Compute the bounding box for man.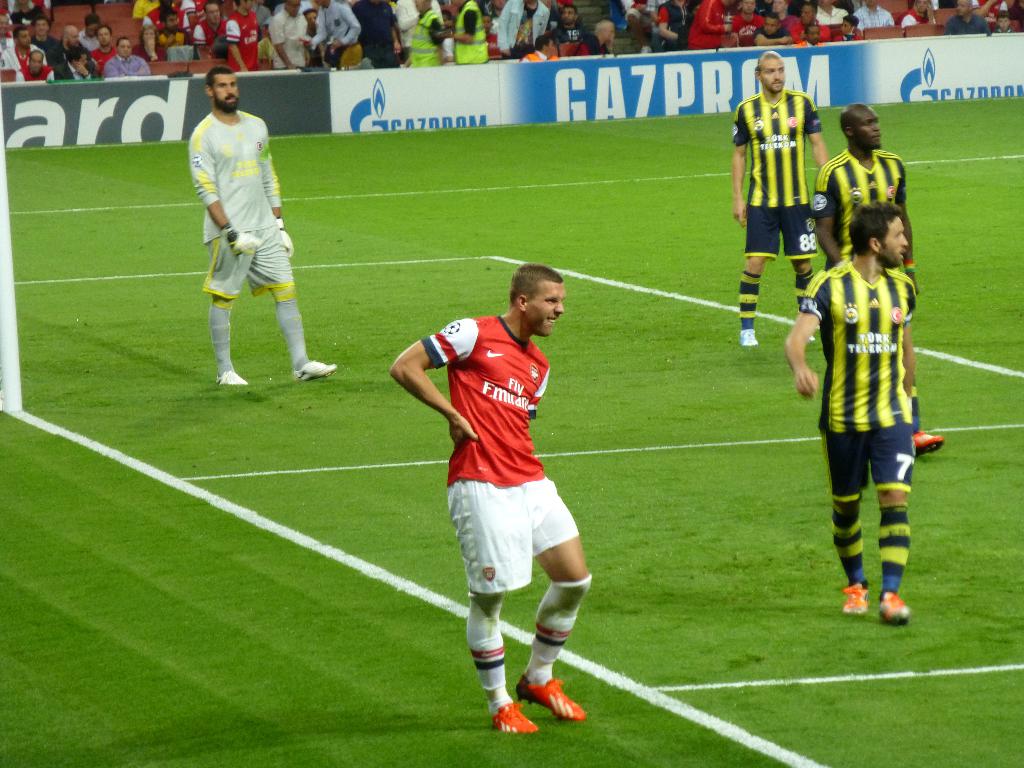
783/199/916/627.
